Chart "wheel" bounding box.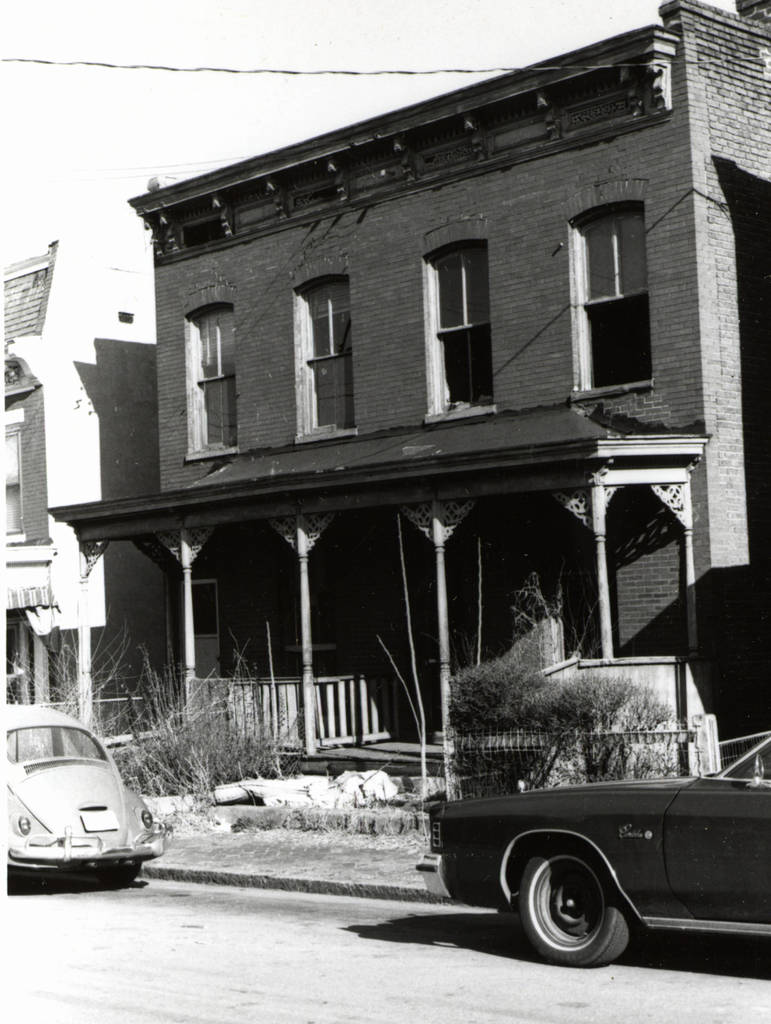
Charted: (96, 856, 142, 888).
